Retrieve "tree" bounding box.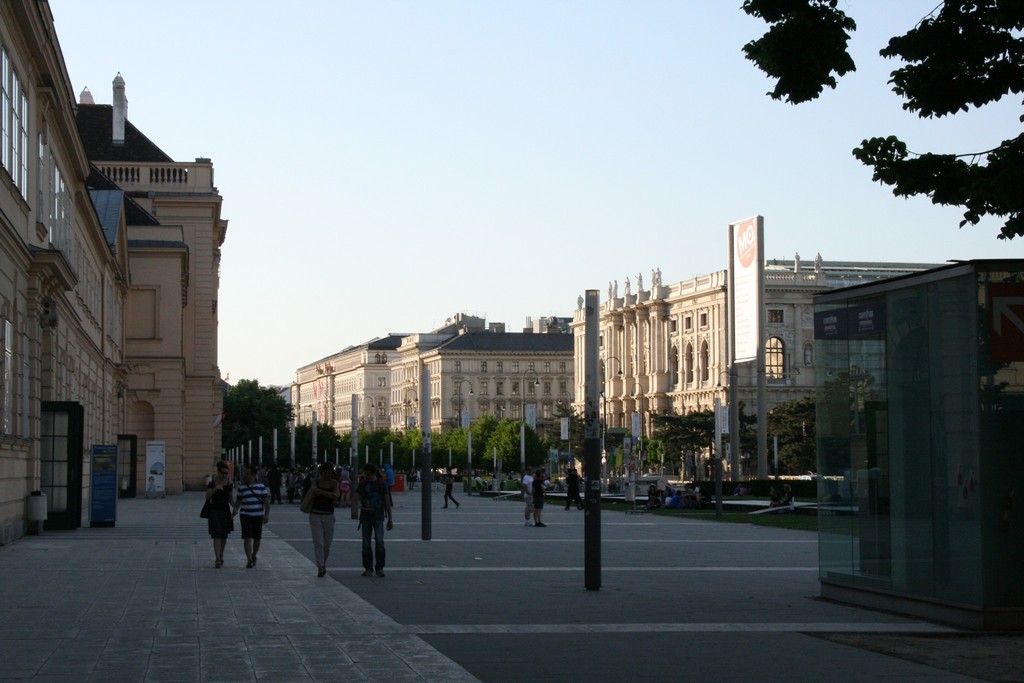
Bounding box: left=284, top=423, right=337, bottom=466.
